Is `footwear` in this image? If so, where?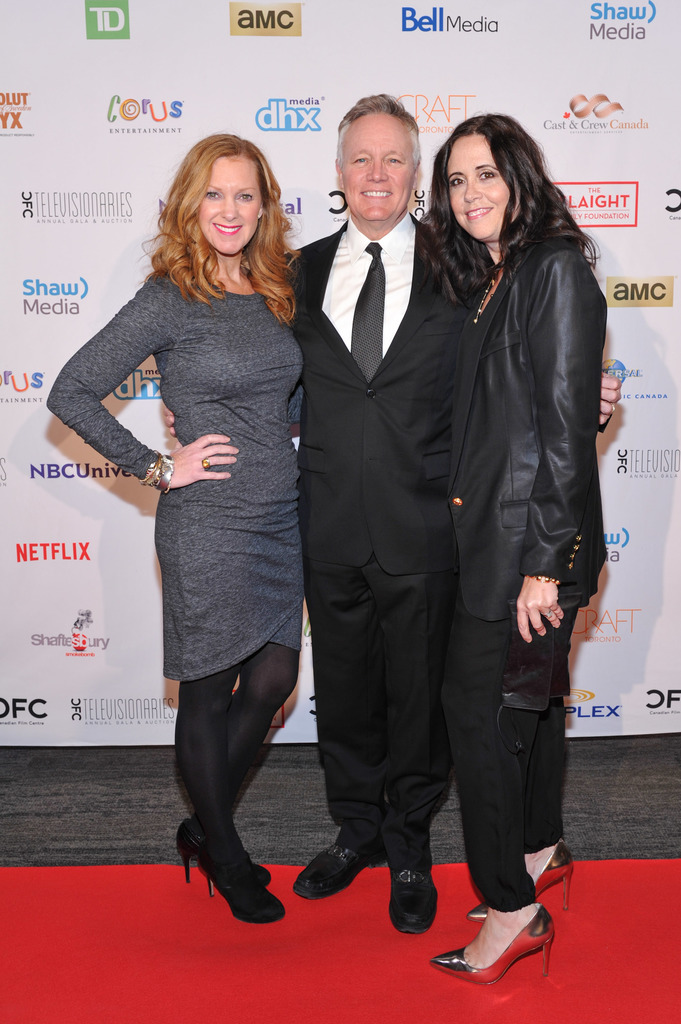
Yes, at <bbox>285, 827, 381, 895</bbox>.
